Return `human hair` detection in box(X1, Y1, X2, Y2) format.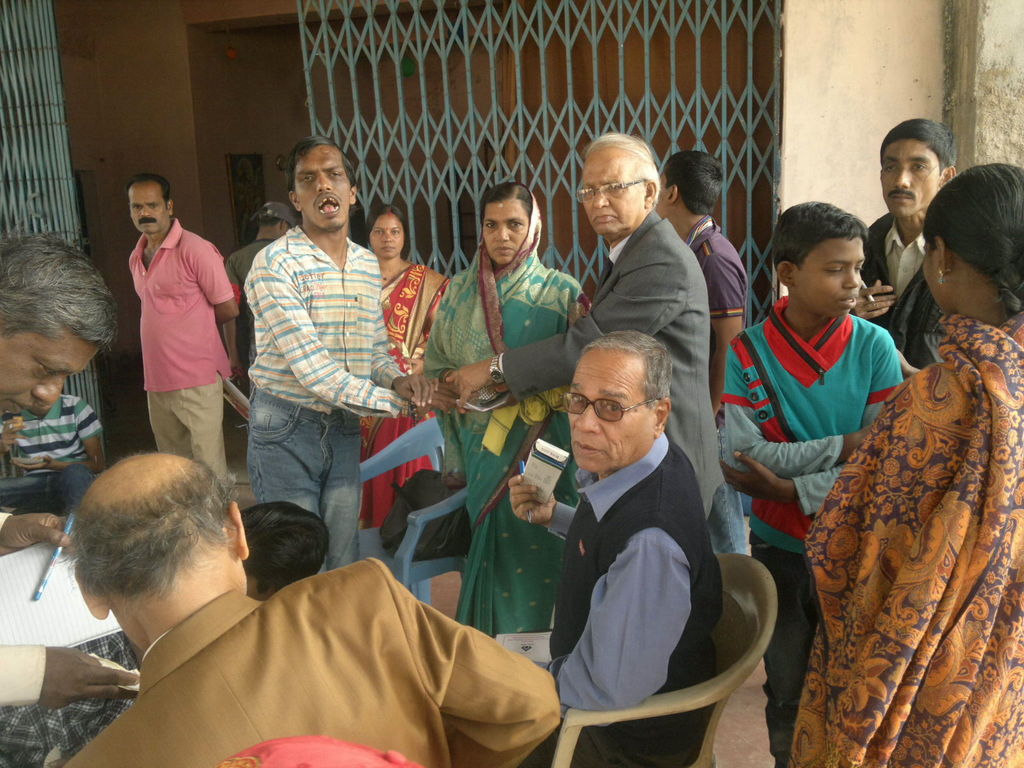
box(237, 500, 334, 600).
